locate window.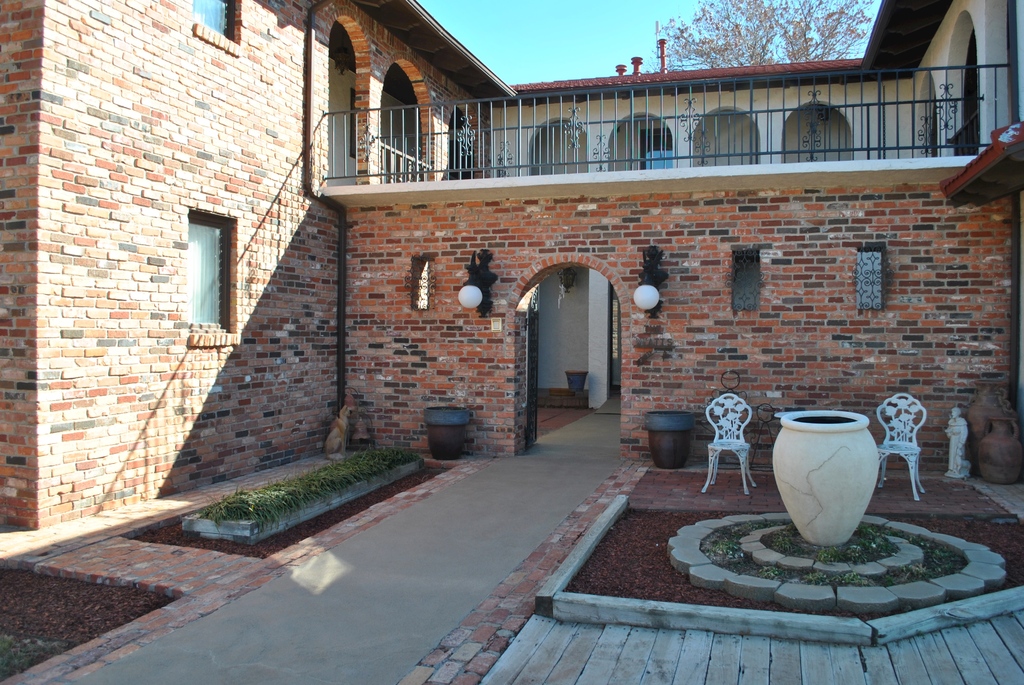
Bounding box: <region>189, 214, 231, 325</region>.
